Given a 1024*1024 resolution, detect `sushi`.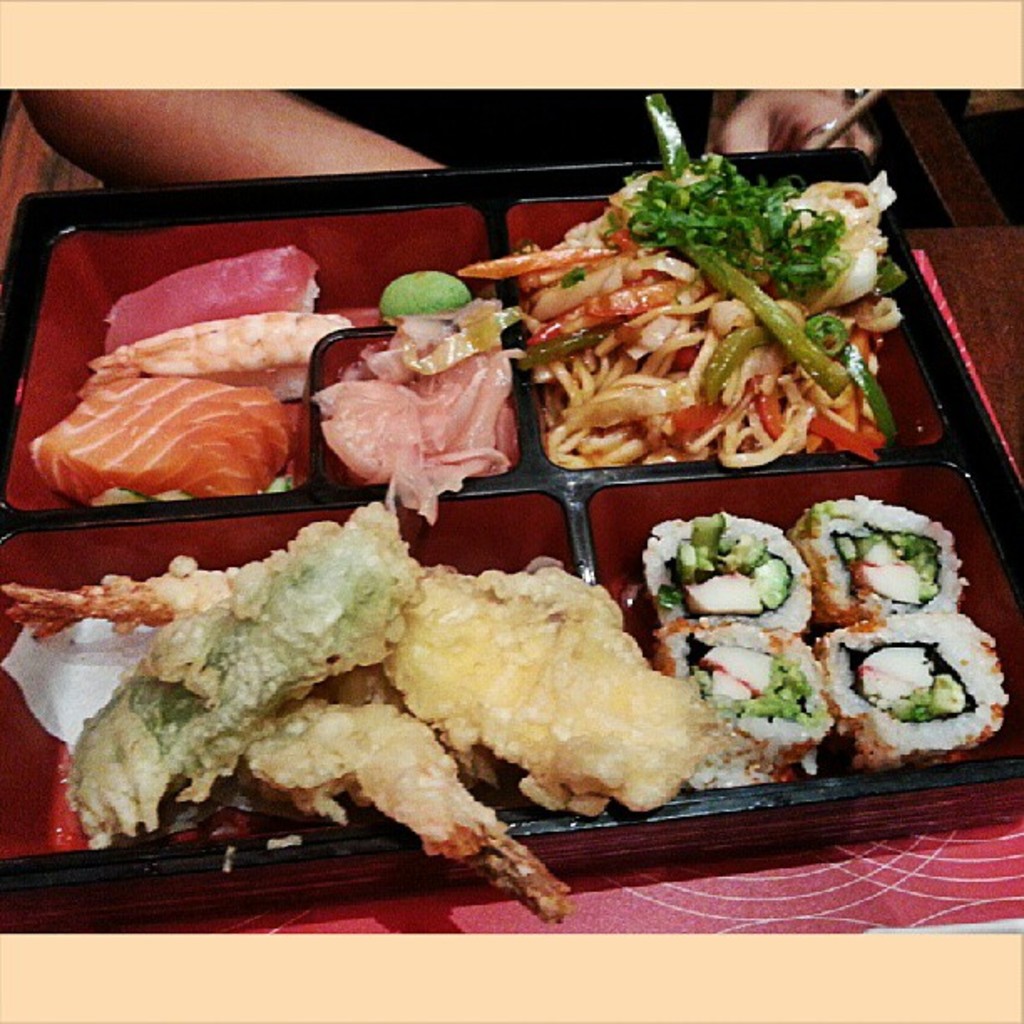
[790, 494, 970, 622].
